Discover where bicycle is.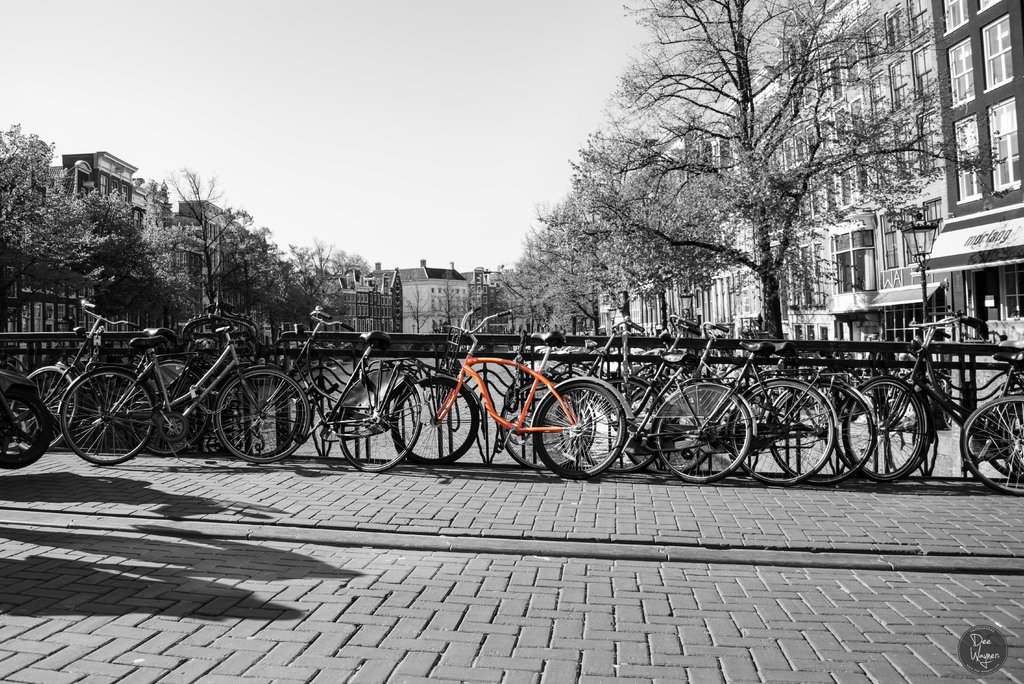
Discovered at [384, 301, 644, 483].
